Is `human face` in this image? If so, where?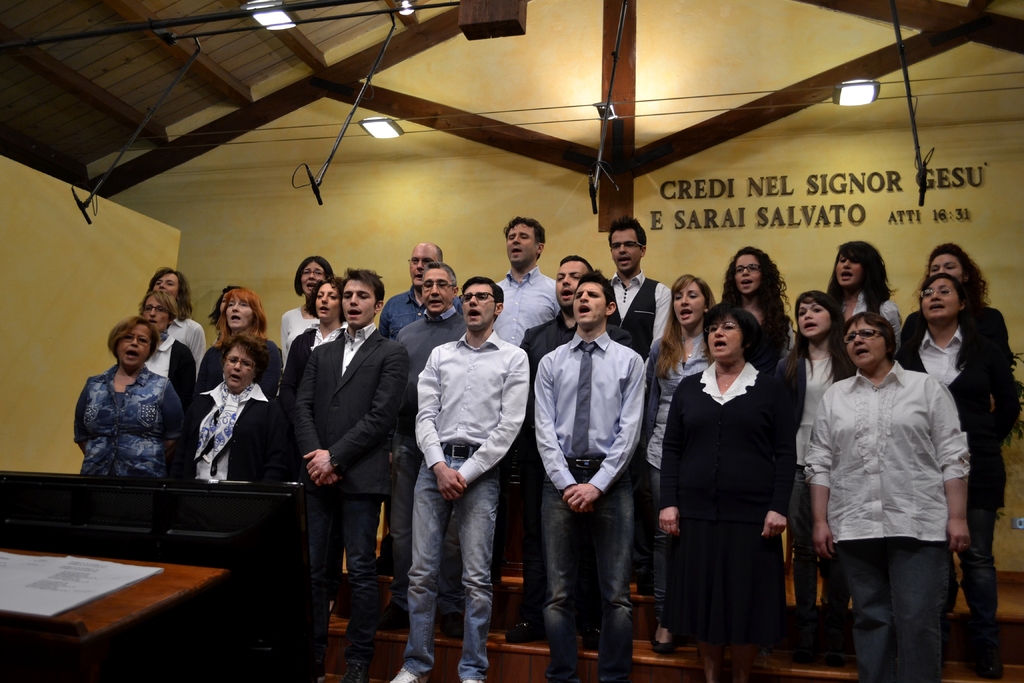
Yes, at {"x1": 463, "y1": 283, "x2": 493, "y2": 328}.
